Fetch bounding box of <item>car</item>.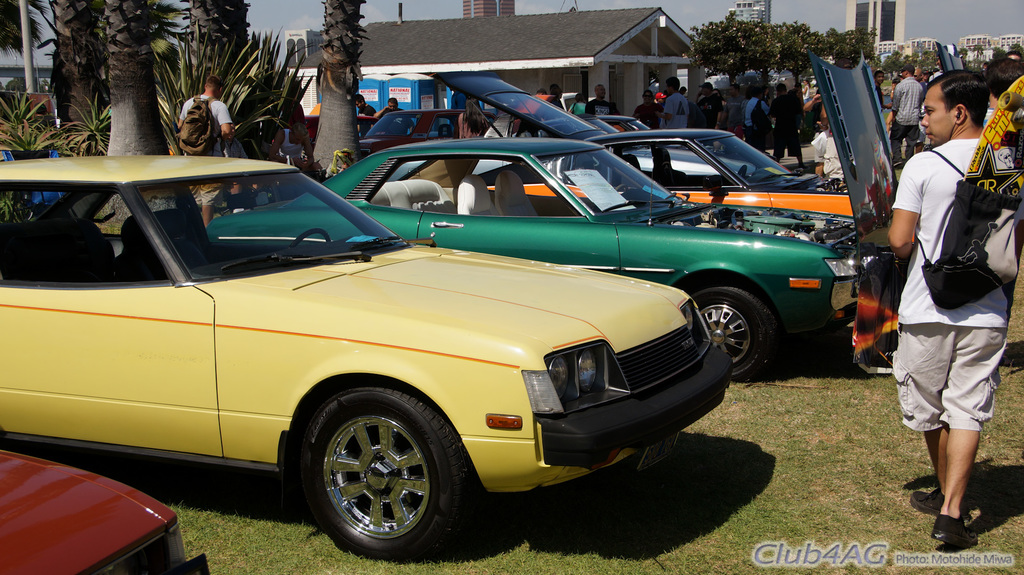
Bbox: bbox(206, 138, 860, 378).
